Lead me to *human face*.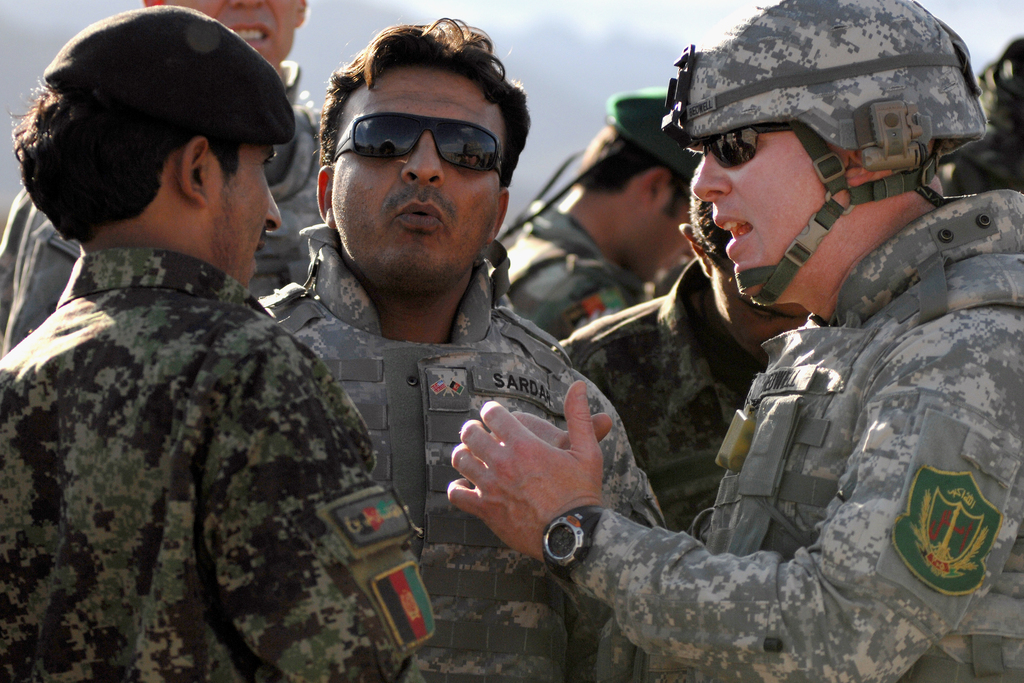
Lead to left=334, top=70, right=502, bottom=290.
